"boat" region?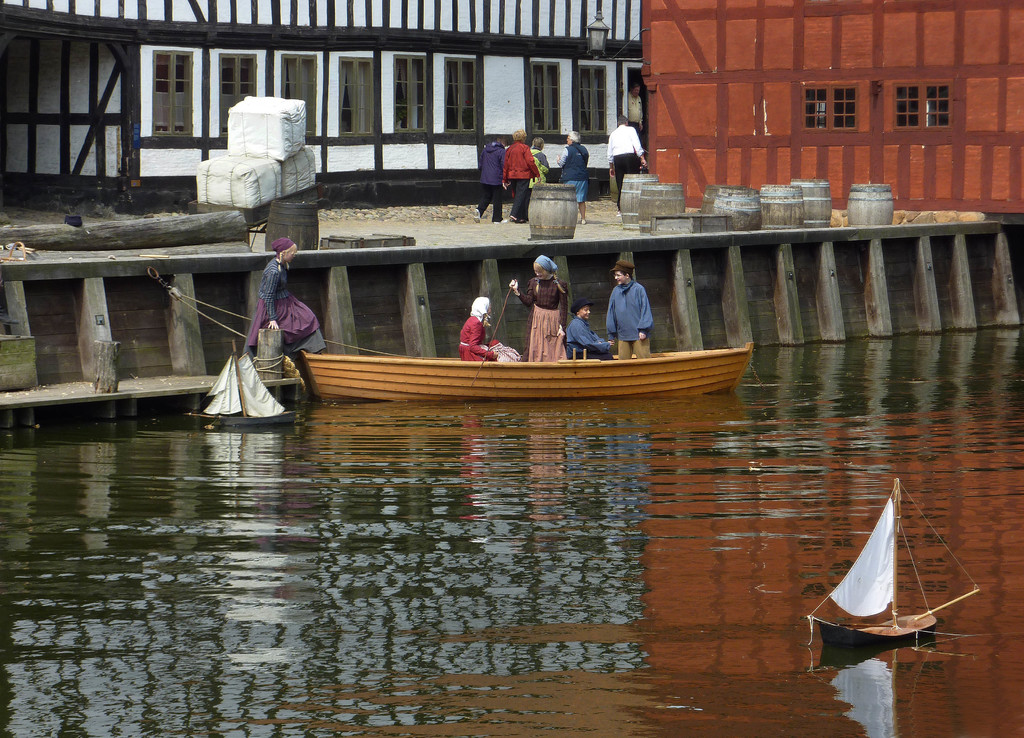
[186,334,294,433]
